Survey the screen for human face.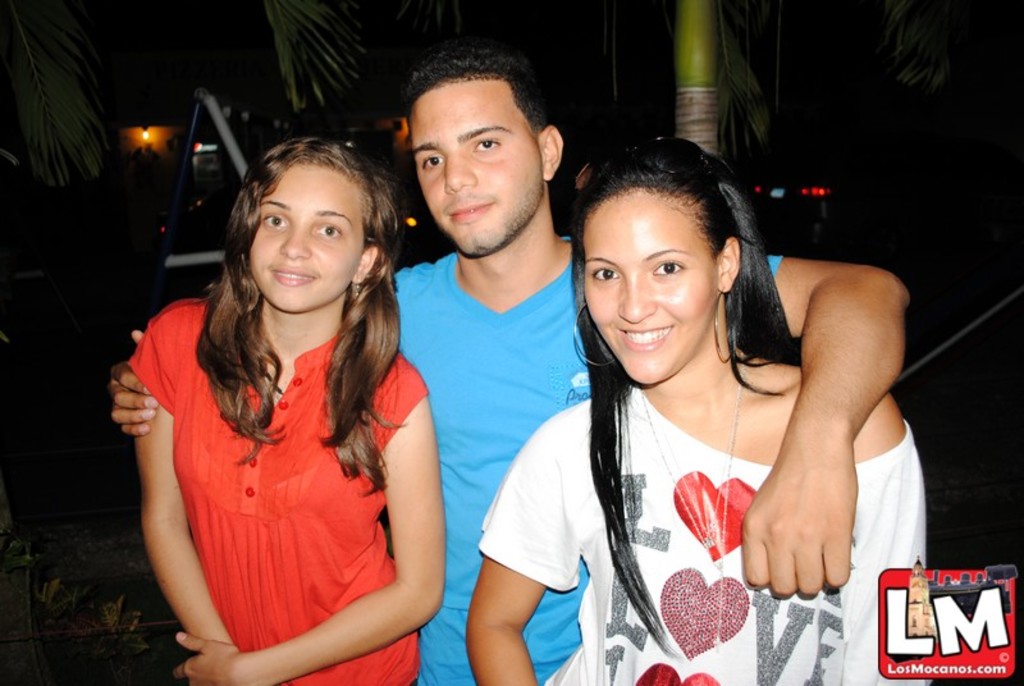
Survey found: bbox=[244, 155, 371, 310].
